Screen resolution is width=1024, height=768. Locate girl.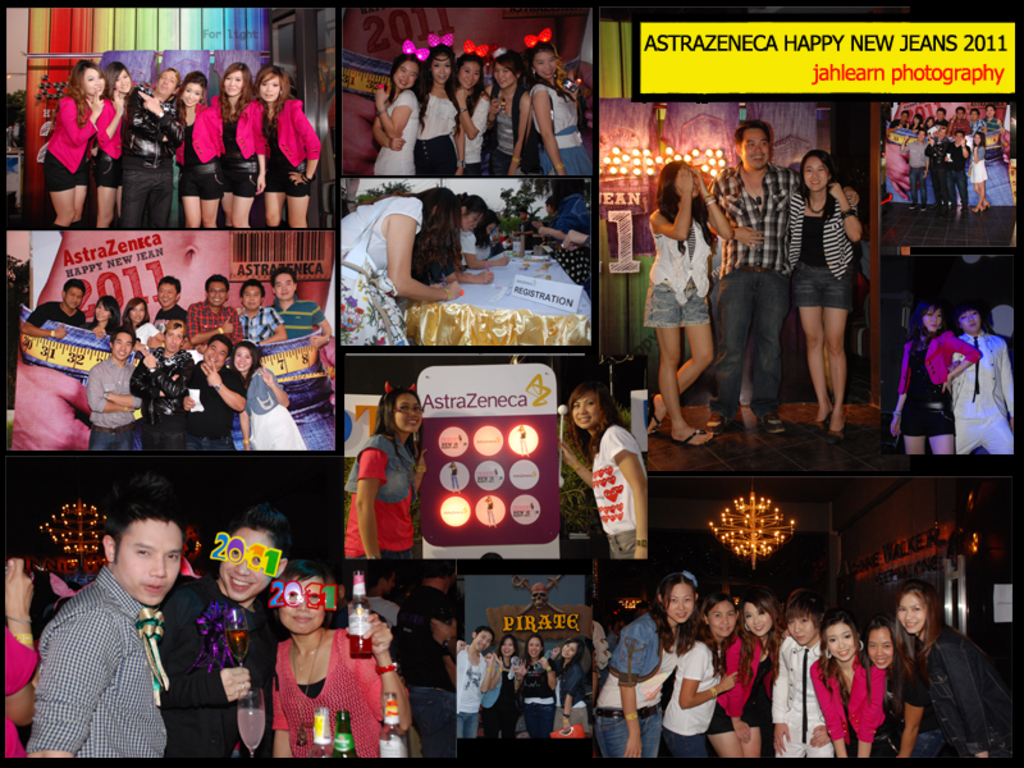
[239,342,285,452].
